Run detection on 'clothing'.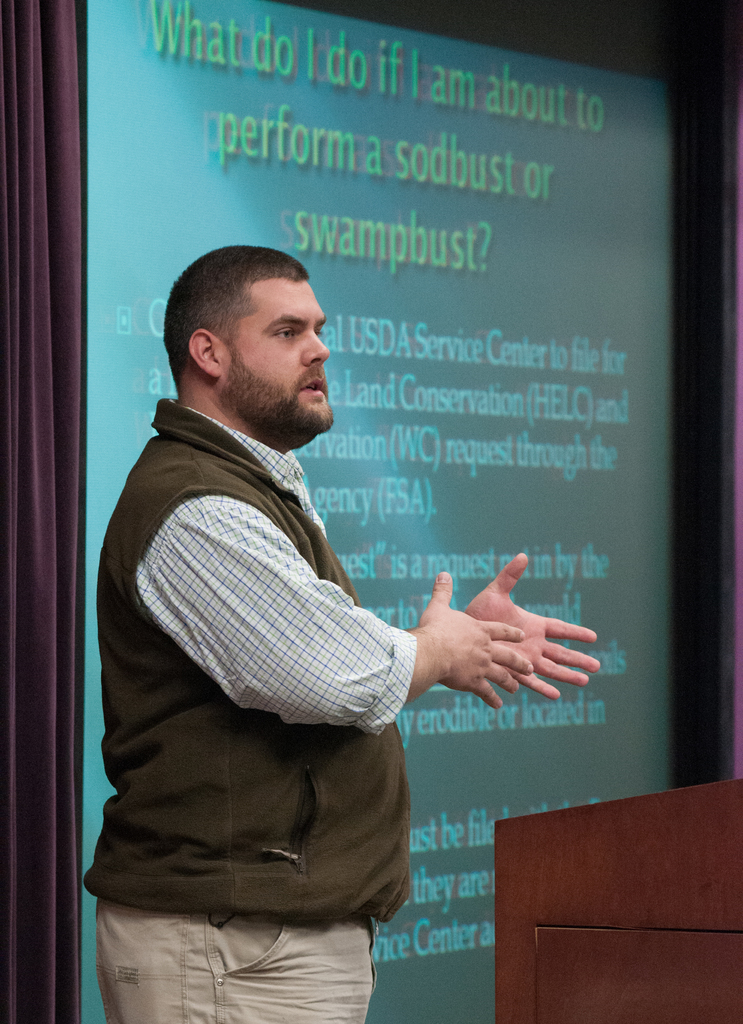
Result: x1=55 y1=234 x2=515 y2=1023.
